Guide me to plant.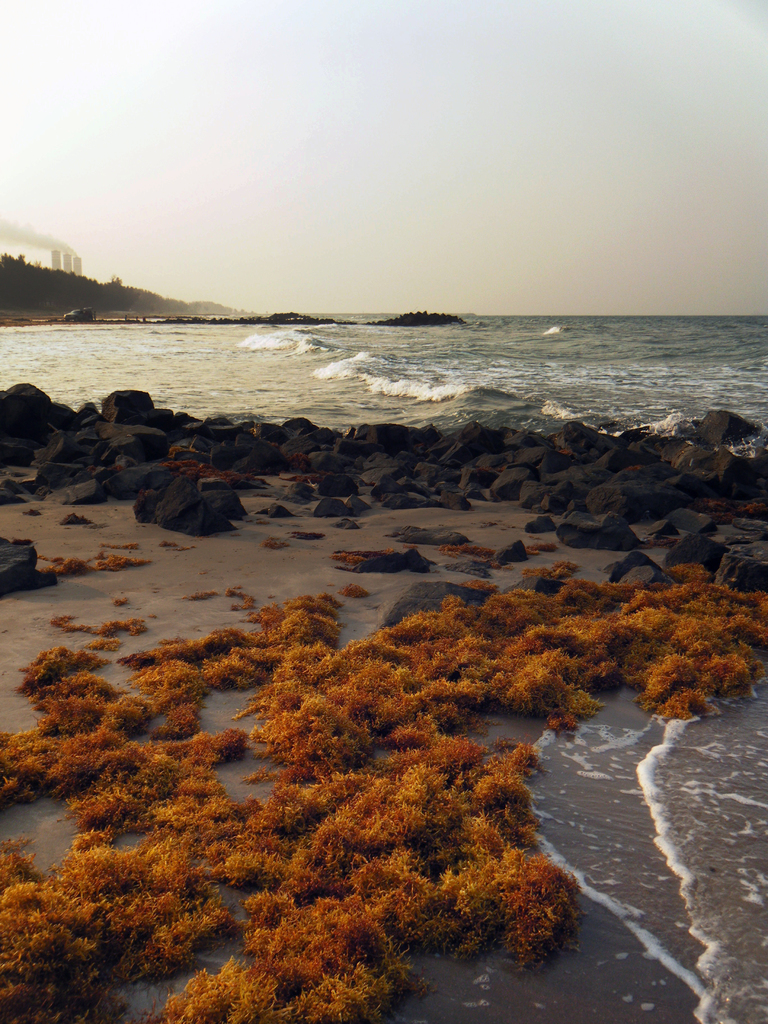
Guidance: x1=495 y1=460 x2=508 y2=474.
